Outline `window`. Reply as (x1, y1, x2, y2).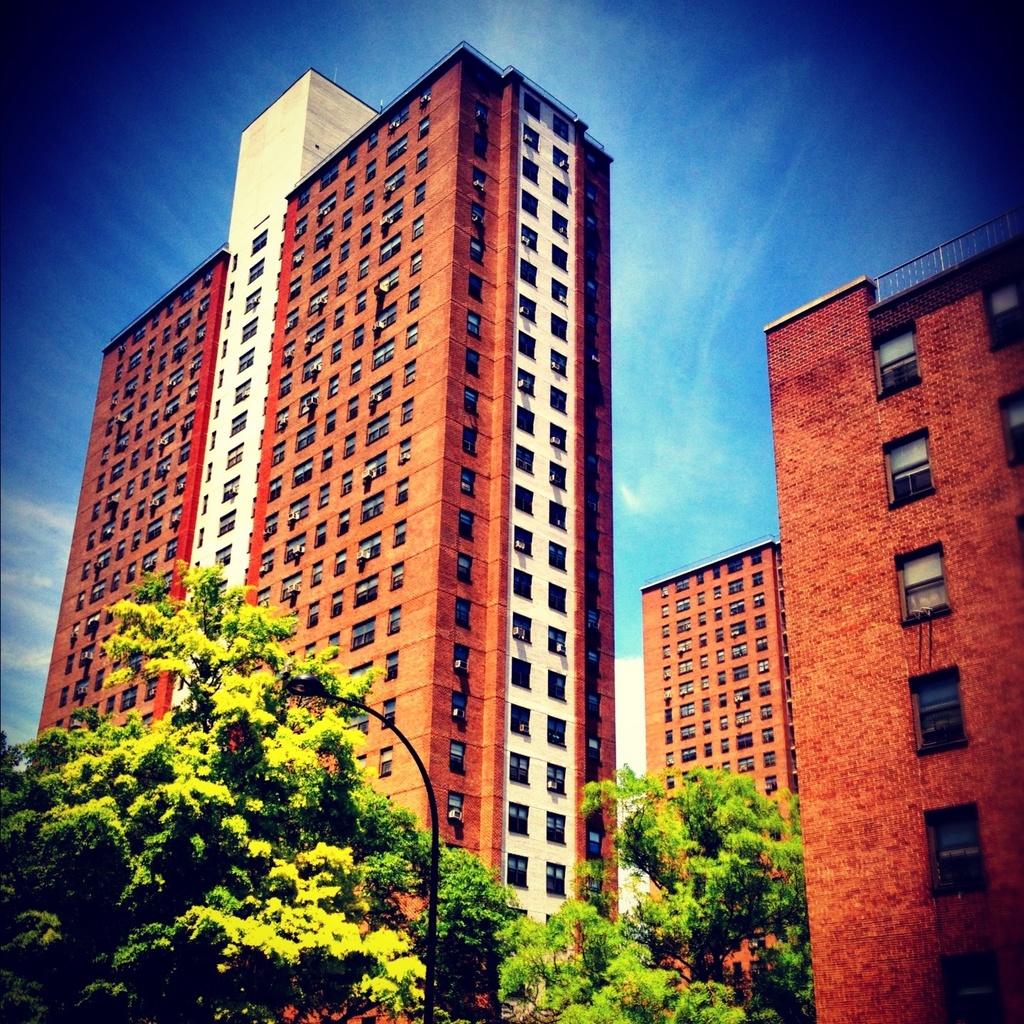
(147, 518, 161, 543).
